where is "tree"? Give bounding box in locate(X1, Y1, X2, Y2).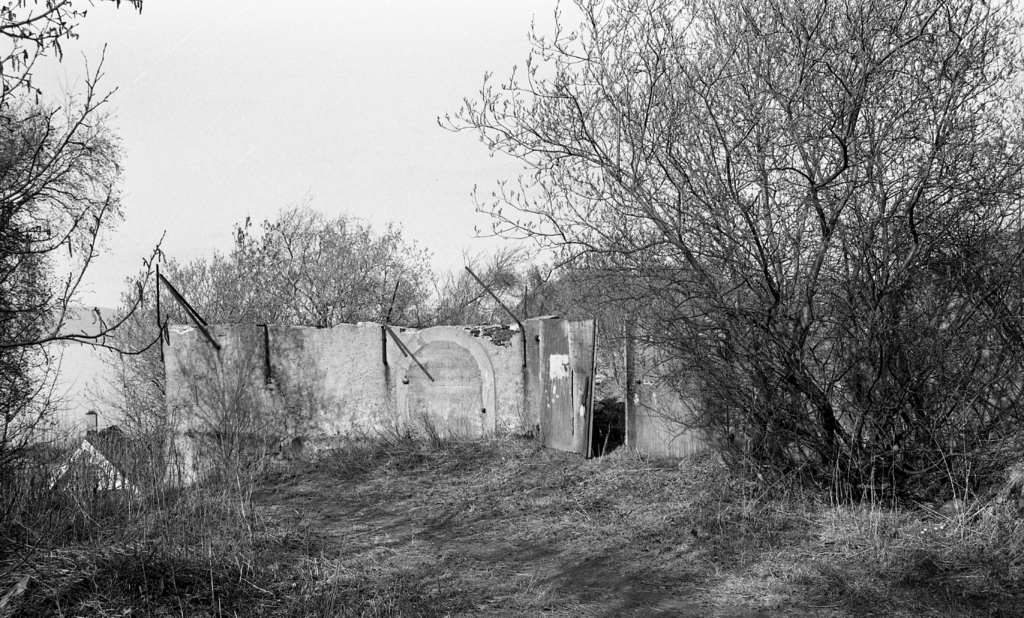
locate(436, 9, 992, 519).
